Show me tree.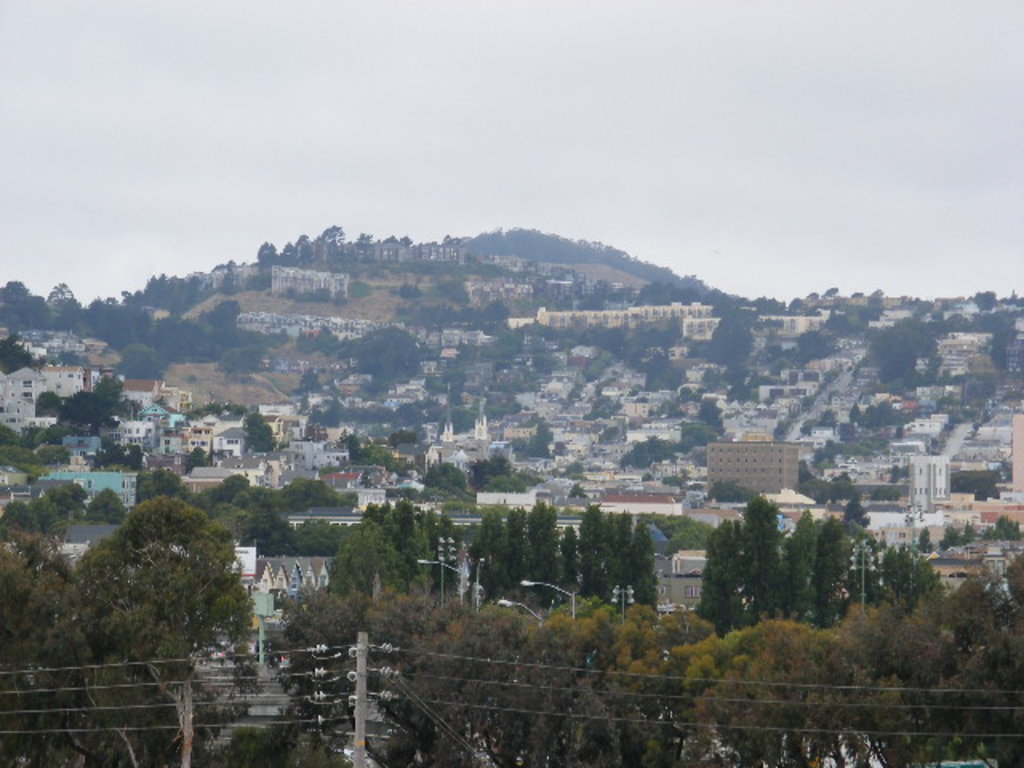
tree is here: 582,390,626,418.
